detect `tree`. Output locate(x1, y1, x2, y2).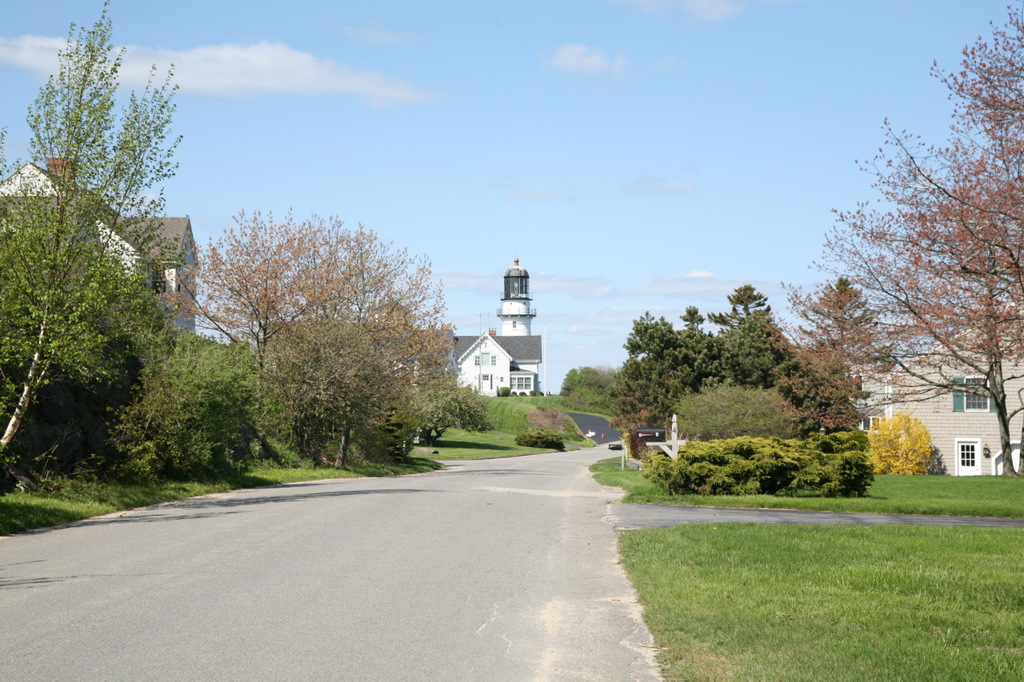
locate(550, 367, 616, 418).
